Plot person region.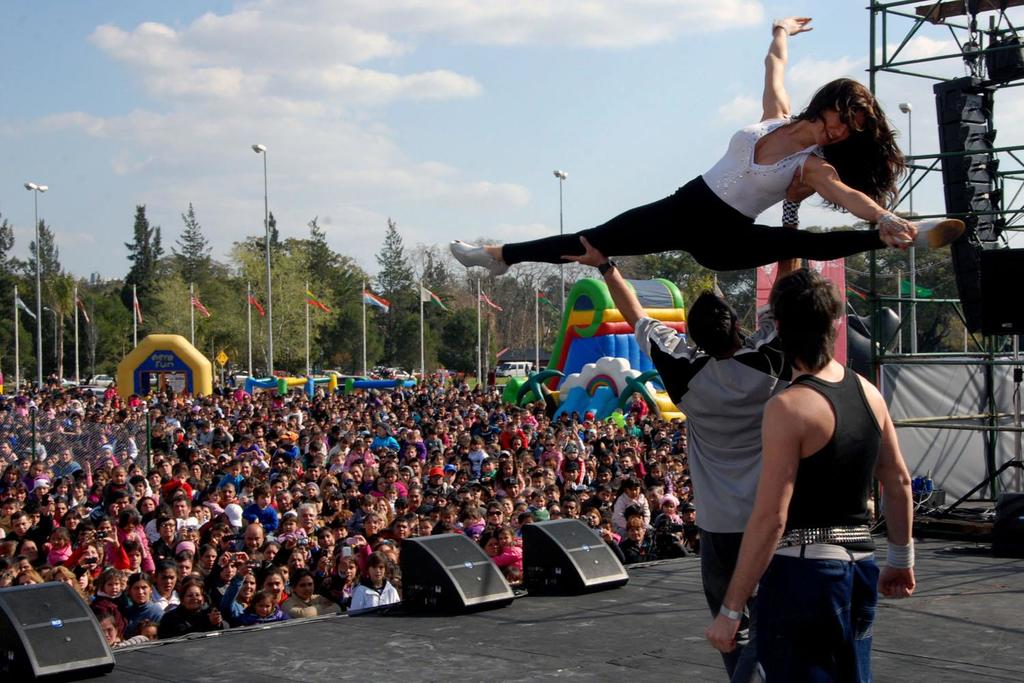
Plotted at l=463, t=381, r=476, b=394.
